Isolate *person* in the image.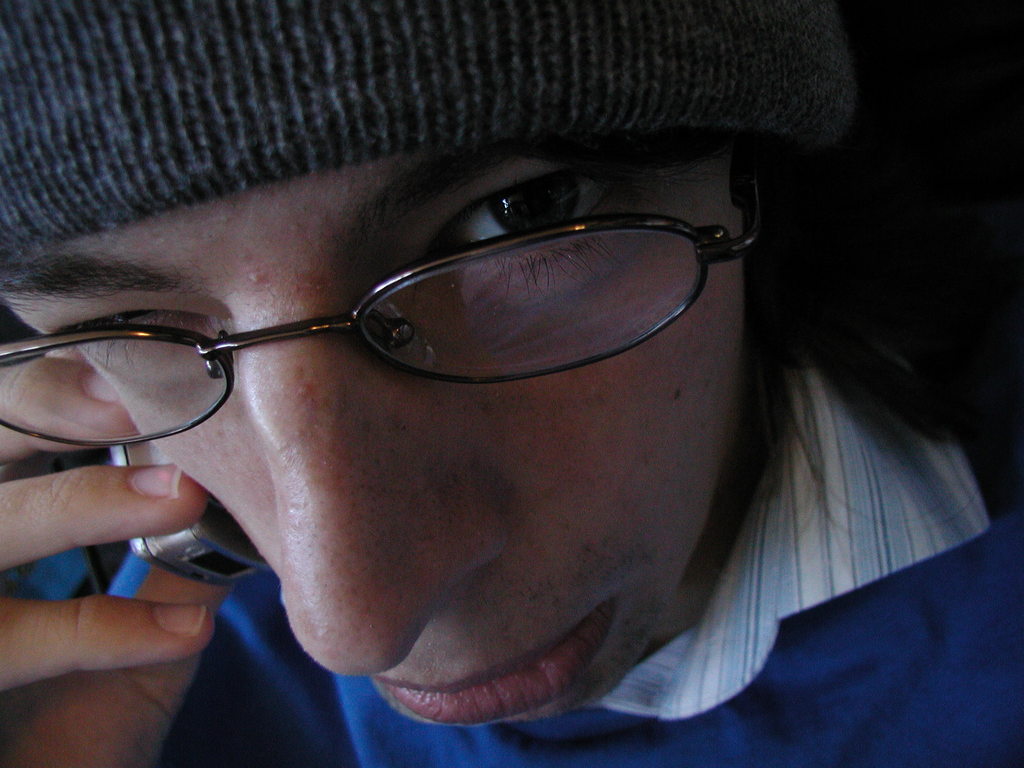
Isolated region: box(4, 0, 1023, 765).
